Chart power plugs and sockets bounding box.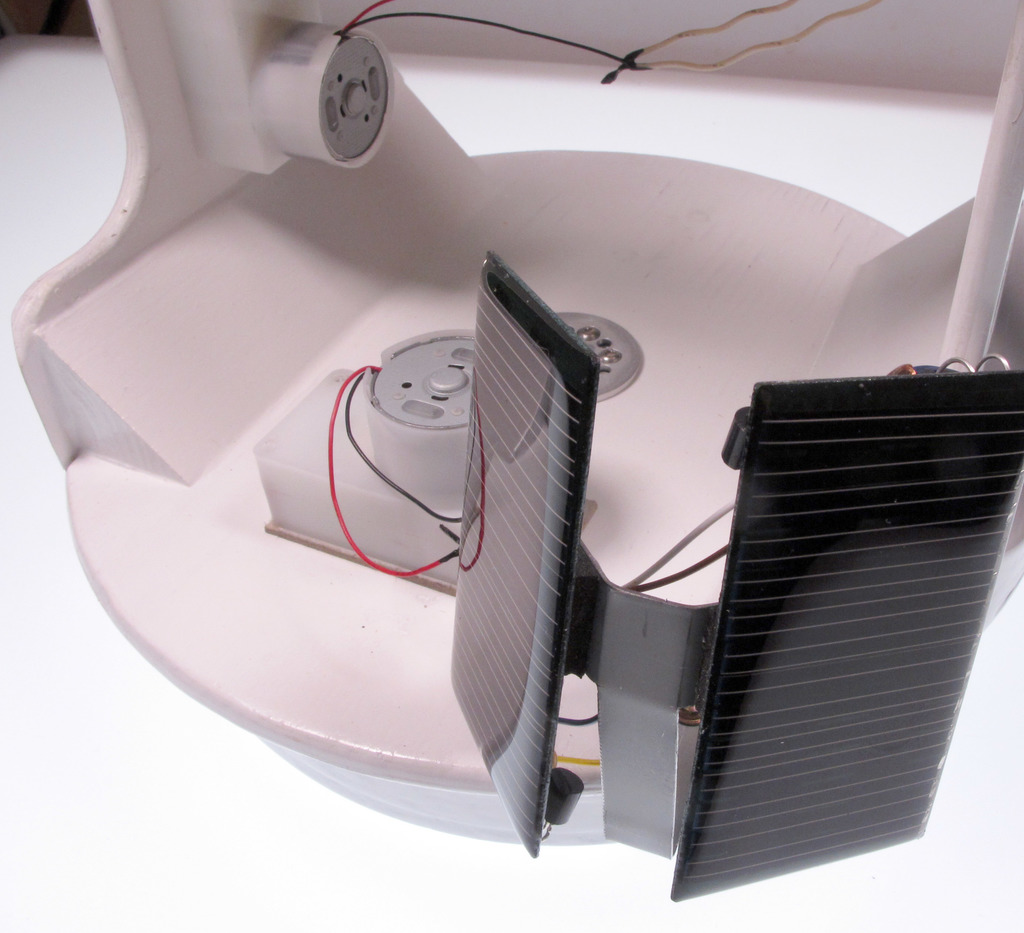
Charted: 435,248,622,864.
